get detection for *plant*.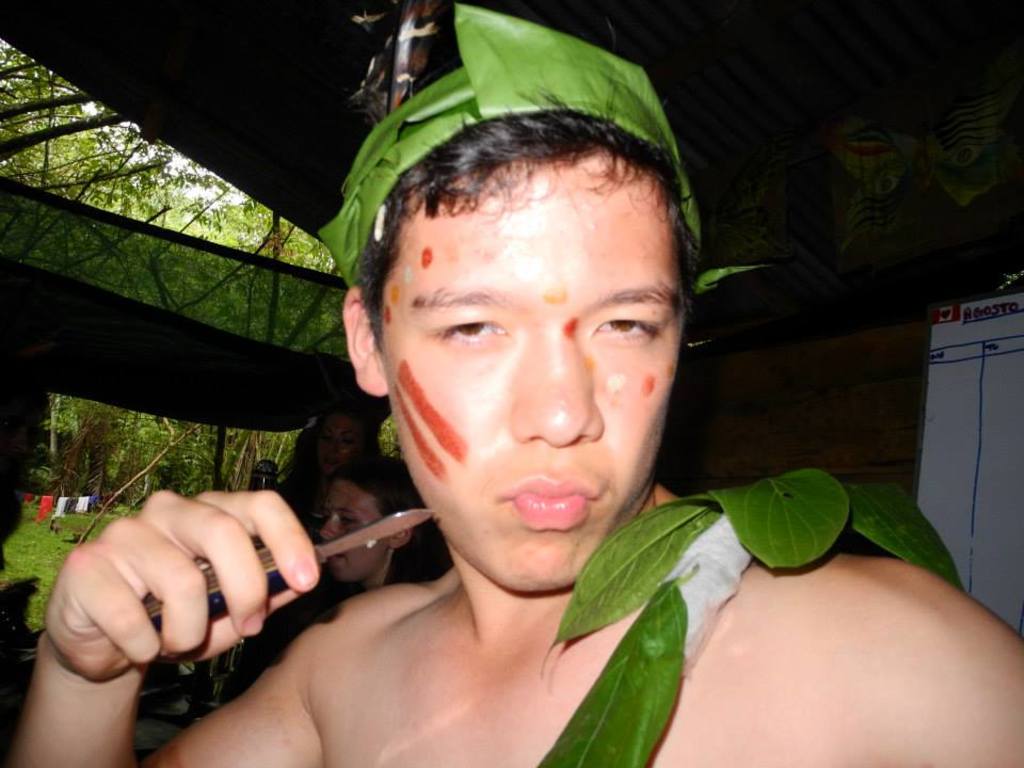
Detection: detection(9, 496, 330, 663).
